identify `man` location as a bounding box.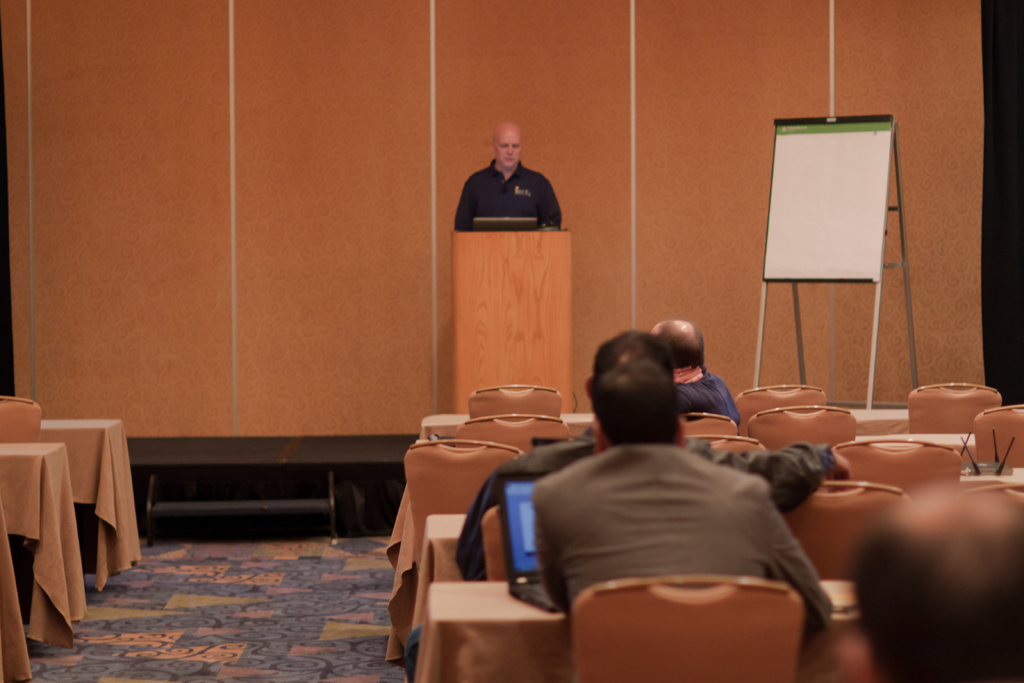
849/483/1023/682.
